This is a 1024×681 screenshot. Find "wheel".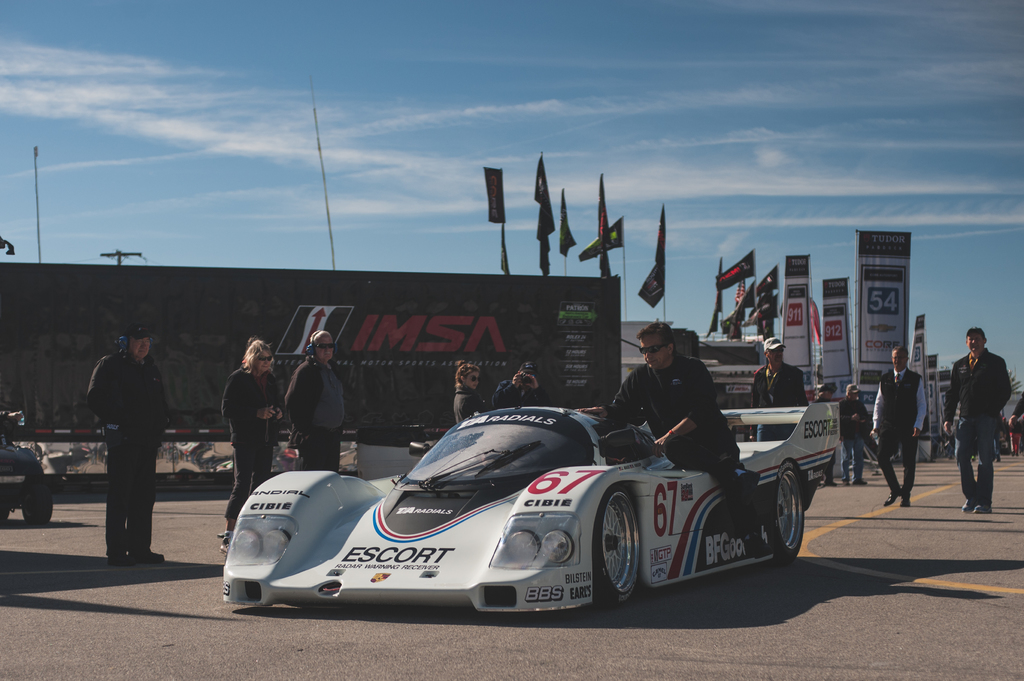
Bounding box: left=776, top=465, right=810, bottom=558.
